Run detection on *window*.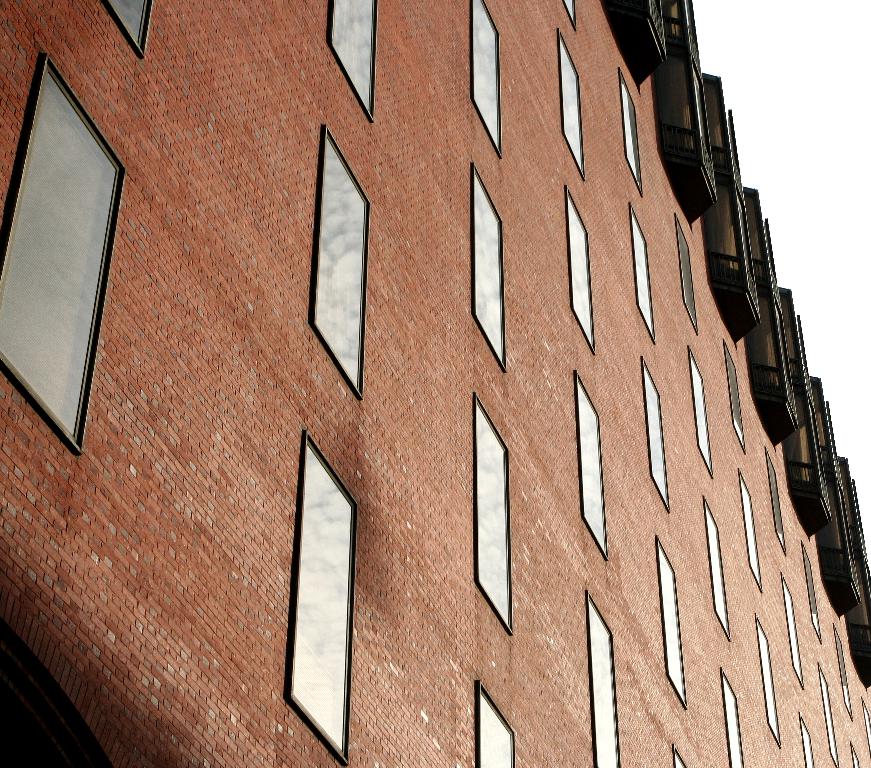
Result: l=326, t=0, r=377, b=115.
